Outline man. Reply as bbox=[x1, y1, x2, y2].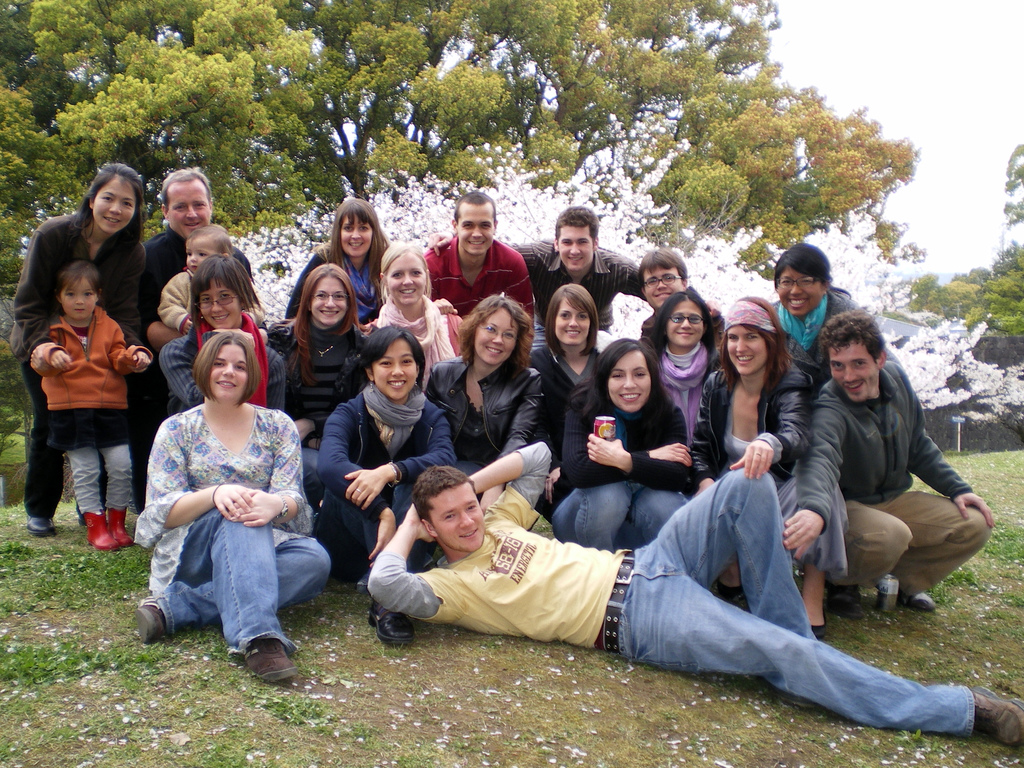
bbox=[139, 166, 257, 509].
